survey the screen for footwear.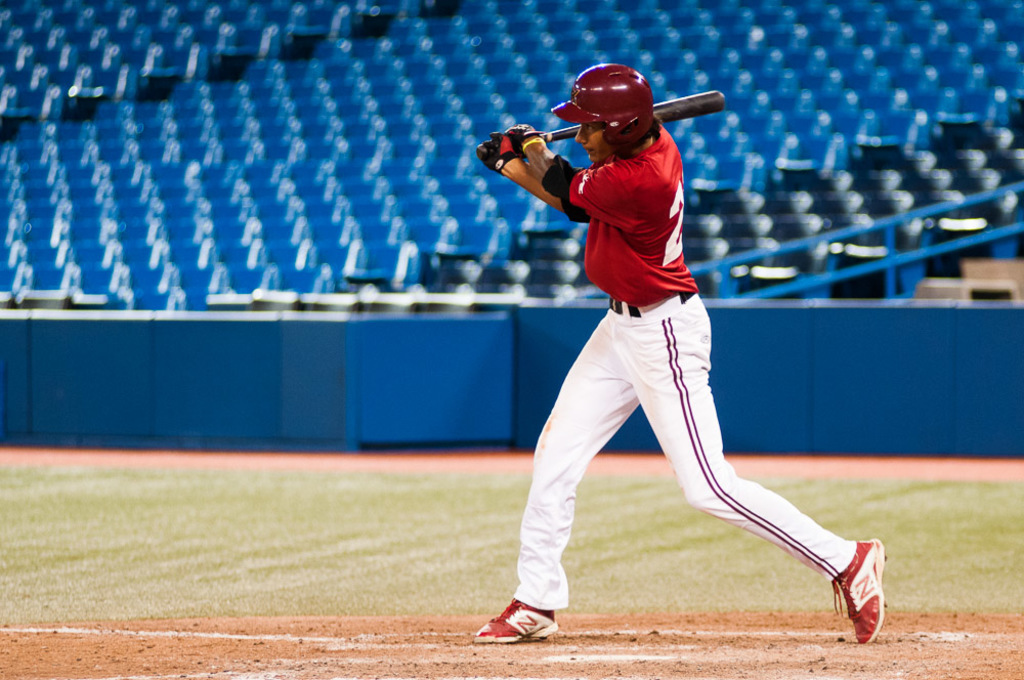
Survey found: 471 598 562 644.
